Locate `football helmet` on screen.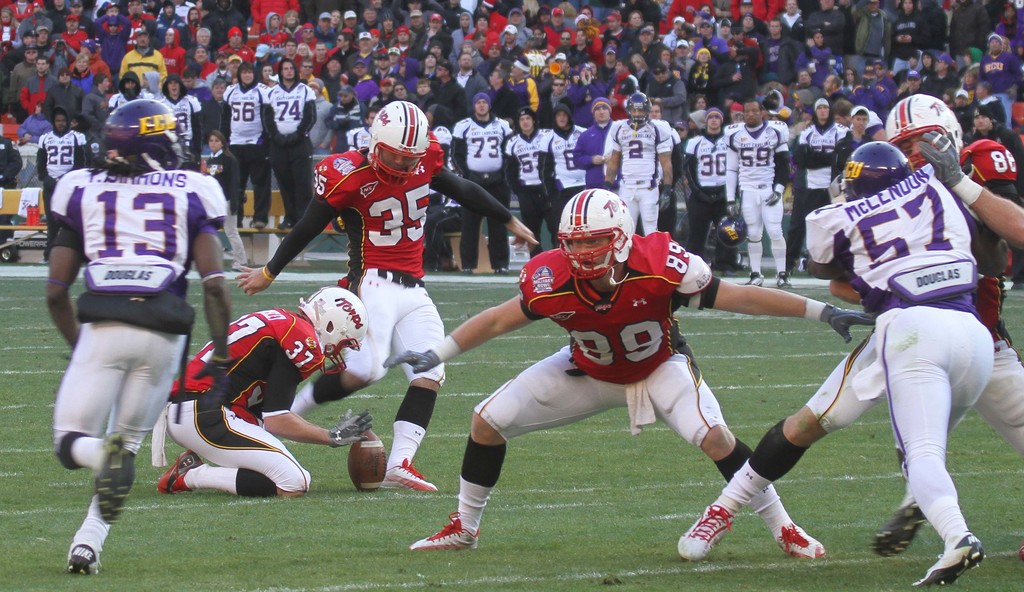
On screen at box(367, 102, 436, 170).
